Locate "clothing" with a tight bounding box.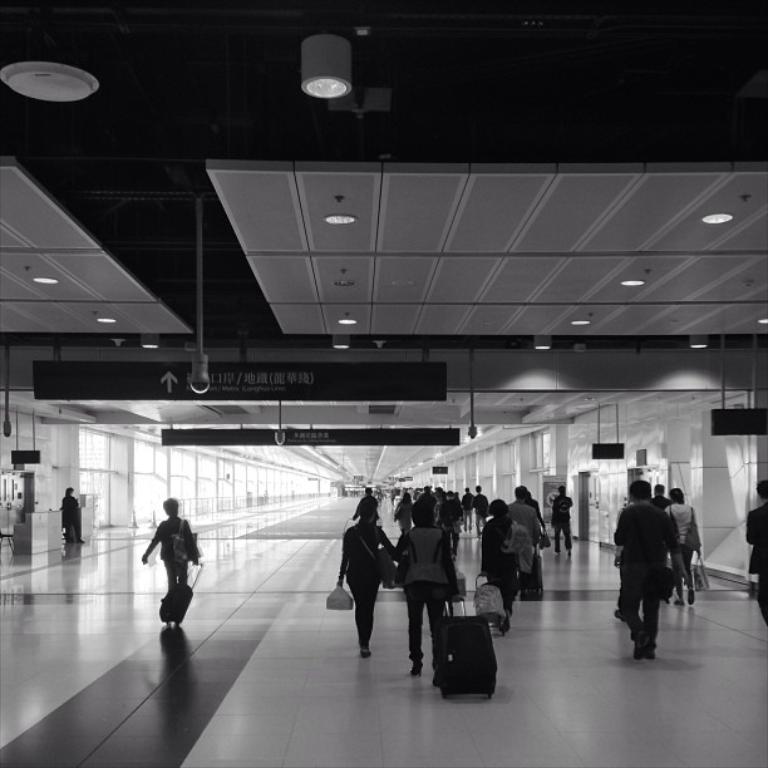
(333, 499, 408, 660).
